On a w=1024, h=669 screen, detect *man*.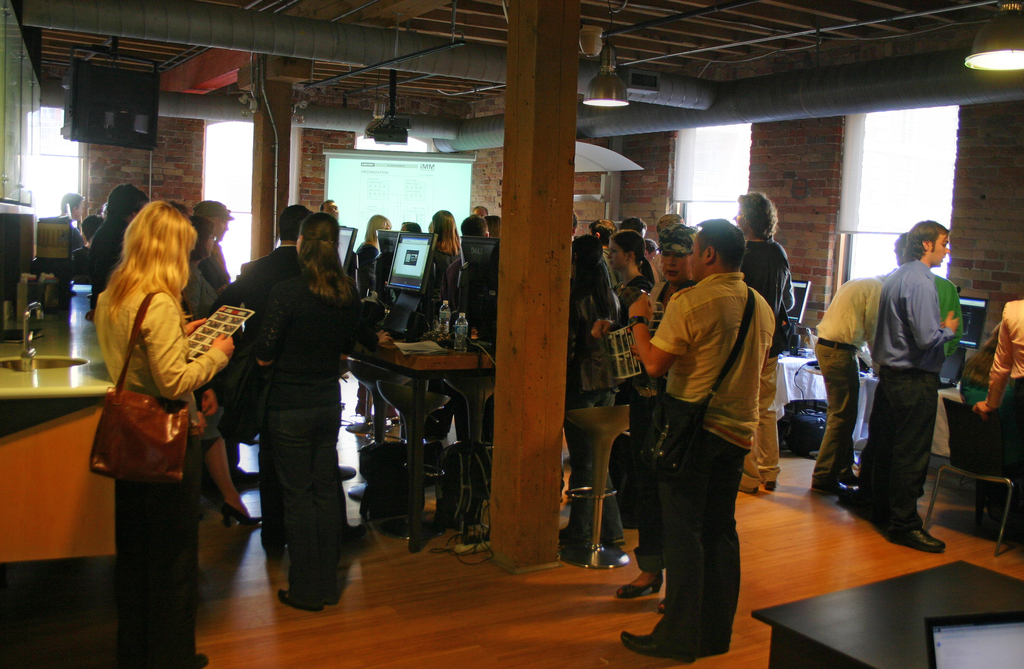
311 192 347 225.
